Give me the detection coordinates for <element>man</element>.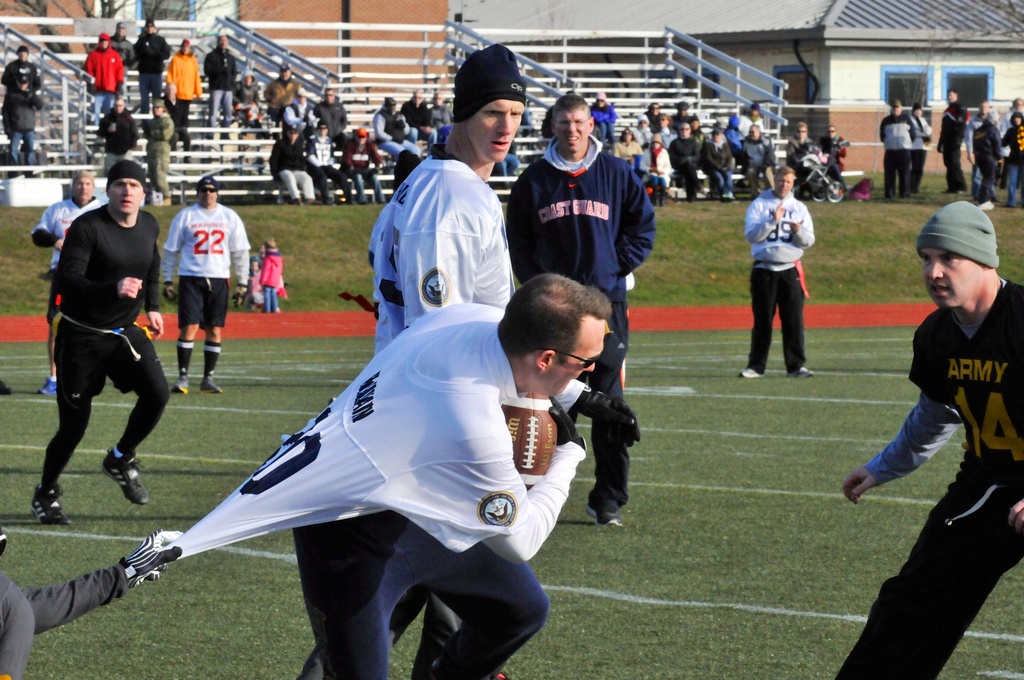
(left=399, top=85, right=429, bottom=136).
